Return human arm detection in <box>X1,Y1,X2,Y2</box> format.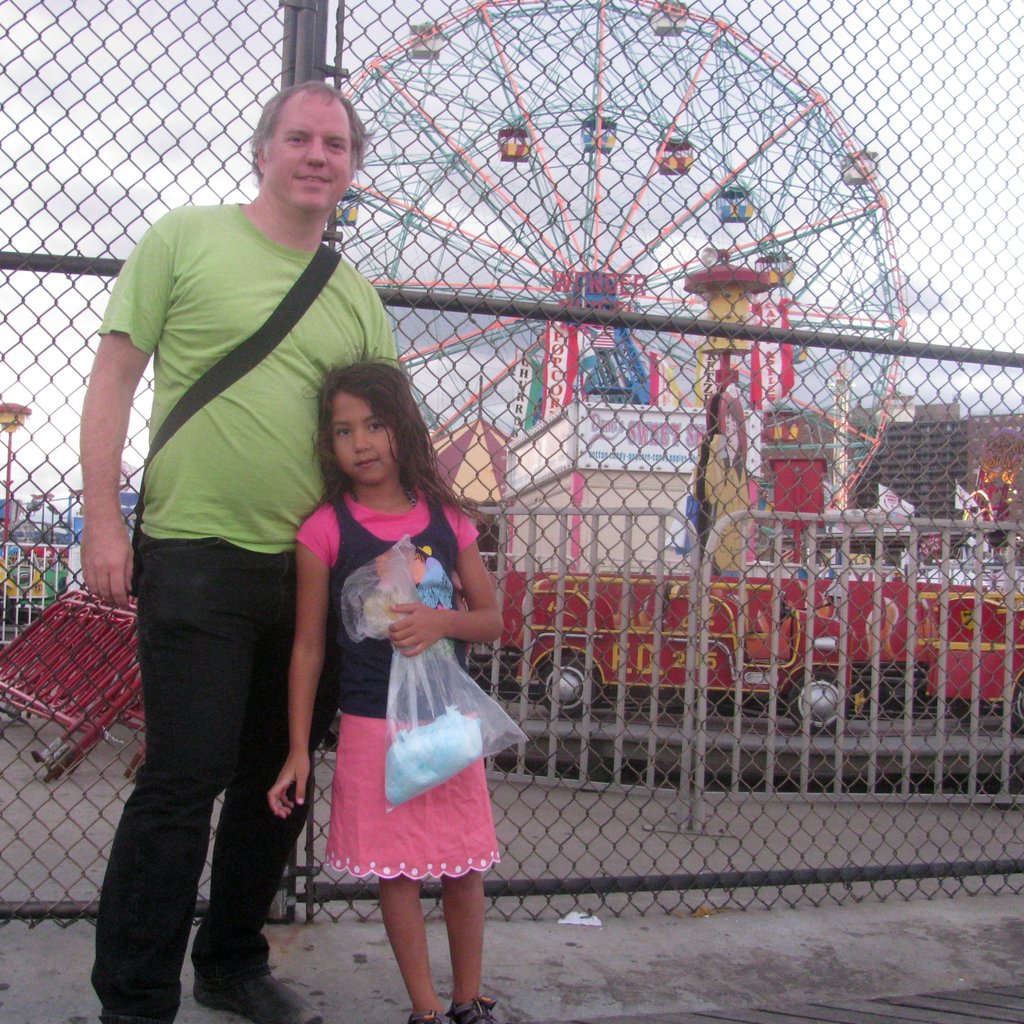
<box>65,305,149,543</box>.
